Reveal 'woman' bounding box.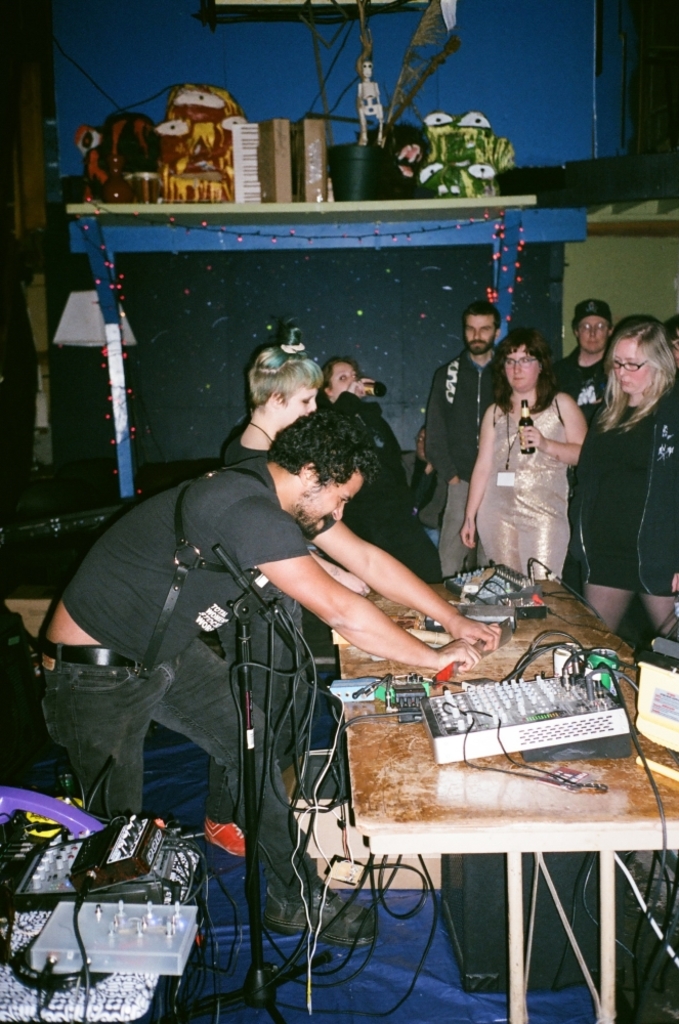
Revealed: bbox=(560, 310, 678, 639).
